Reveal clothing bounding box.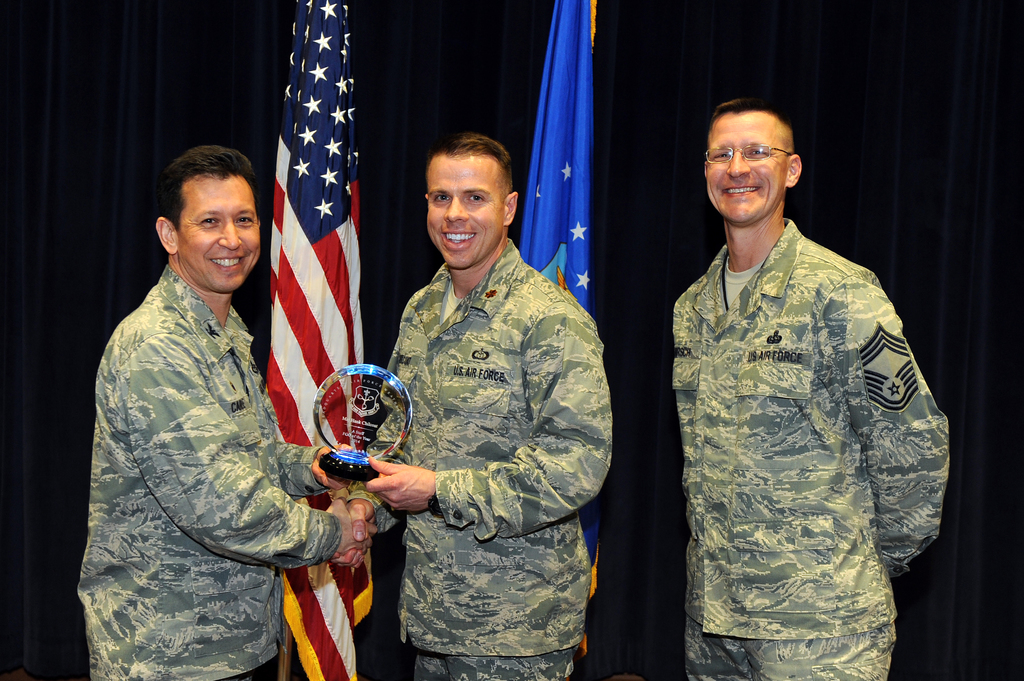
Revealed: detection(79, 268, 339, 680).
